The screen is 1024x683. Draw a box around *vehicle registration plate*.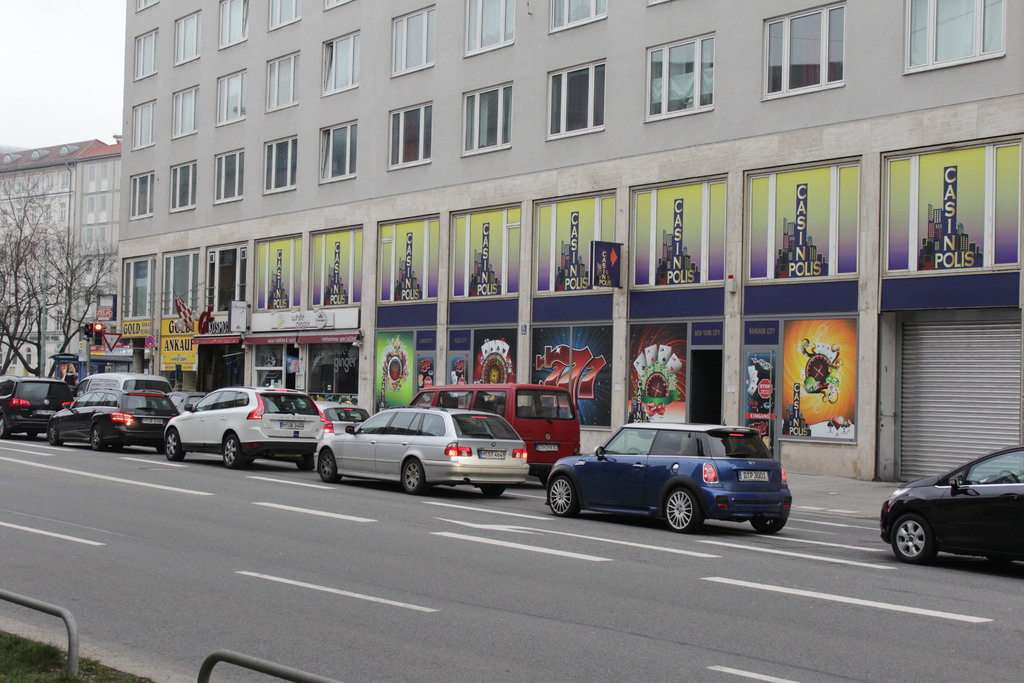
<bbox>736, 470, 769, 481</bbox>.
